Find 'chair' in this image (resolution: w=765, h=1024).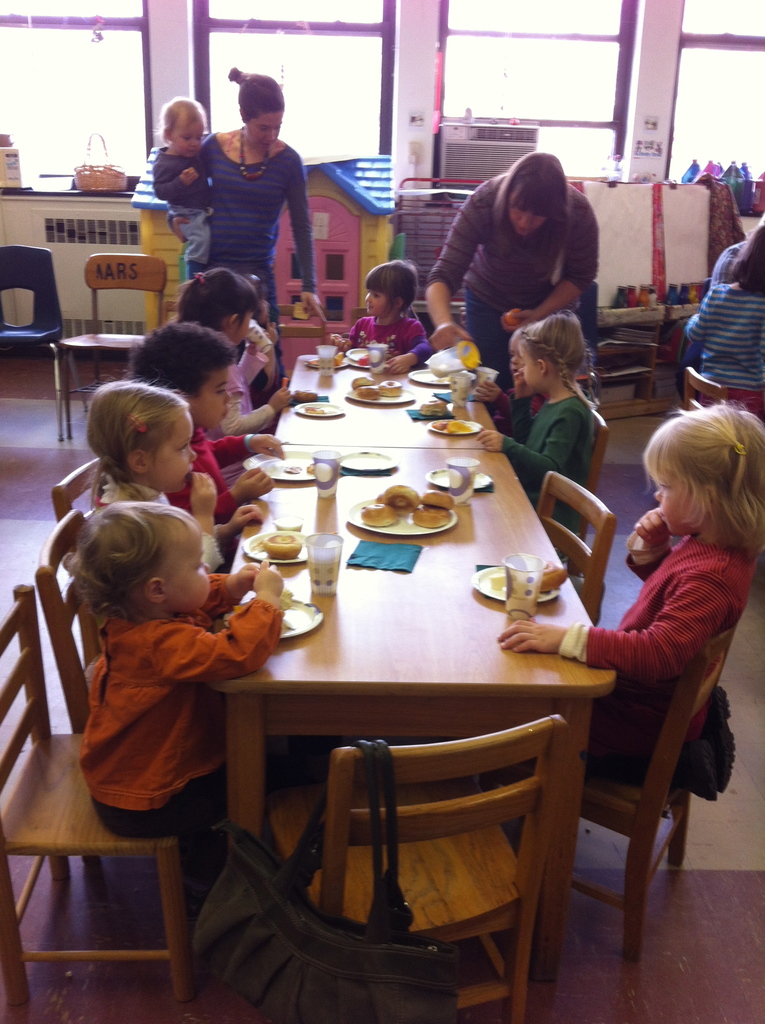
bbox(63, 250, 166, 440).
